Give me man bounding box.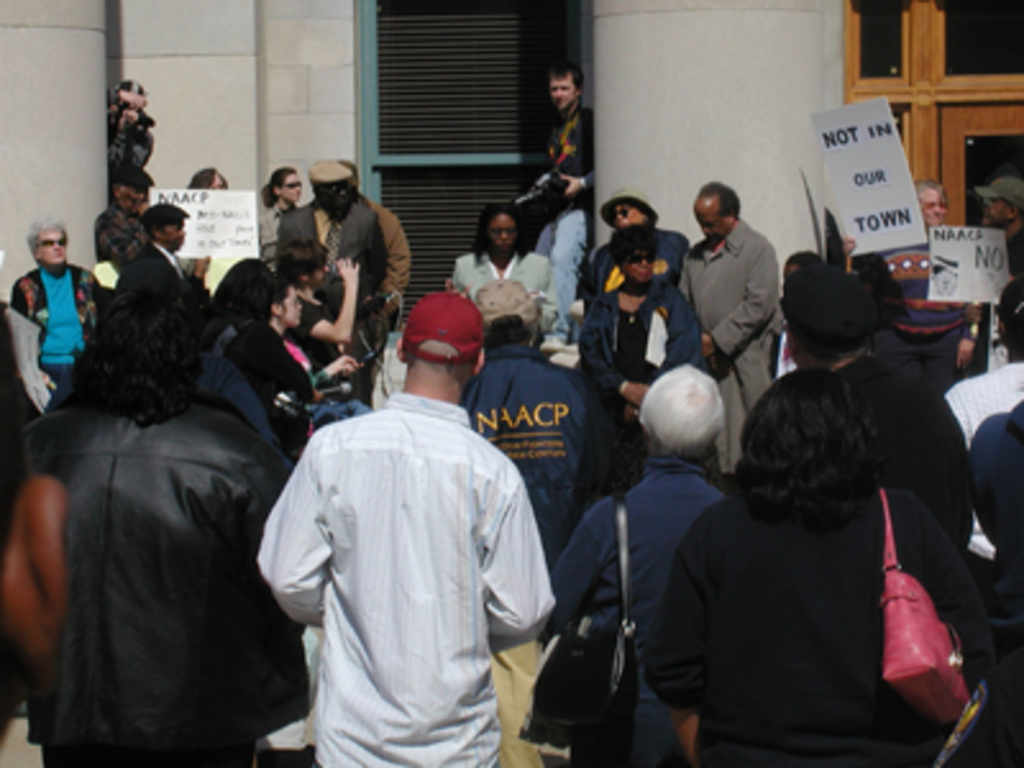
Rect(765, 259, 986, 556).
